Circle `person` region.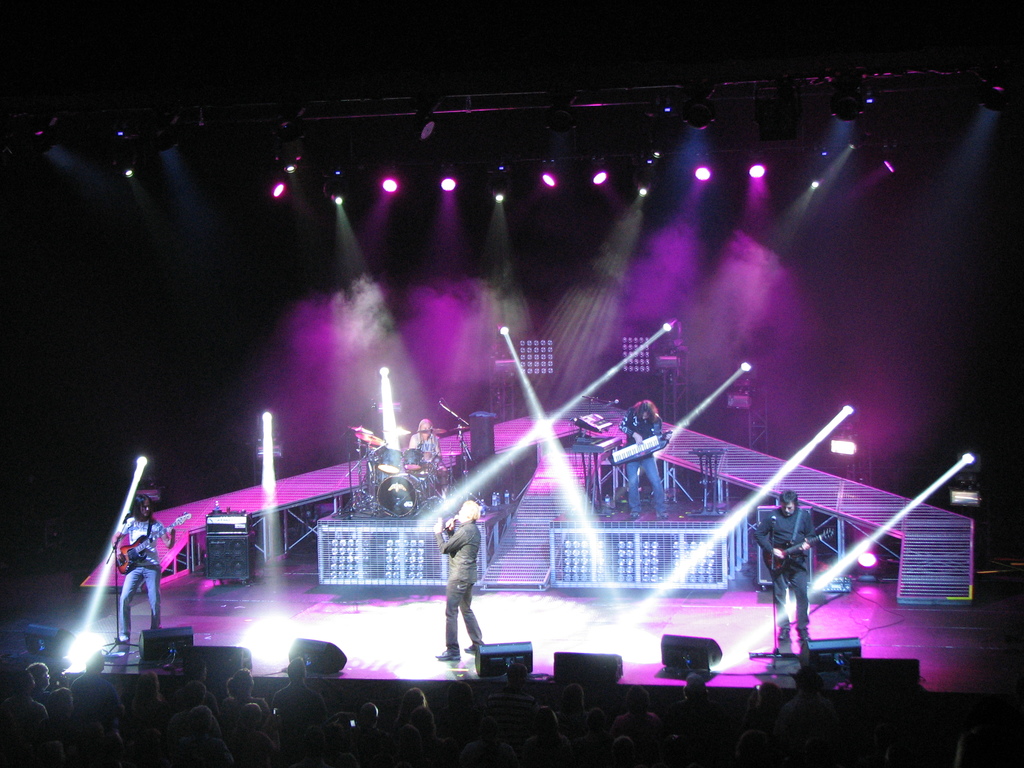
Region: bbox=(408, 419, 444, 467).
